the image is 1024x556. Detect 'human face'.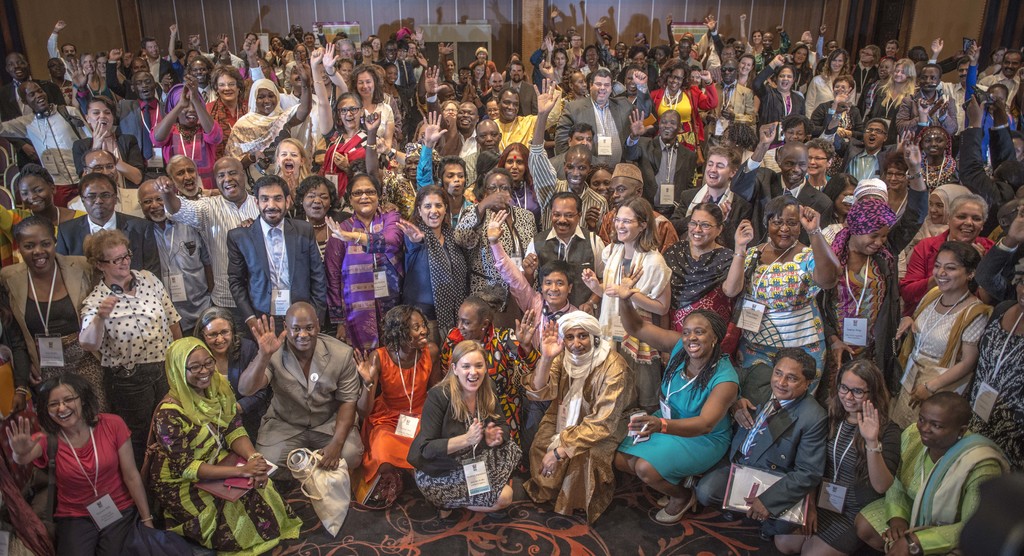
Detection: {"x1": 549, "y1": 194, "x2": 579, "y2": 234}.
